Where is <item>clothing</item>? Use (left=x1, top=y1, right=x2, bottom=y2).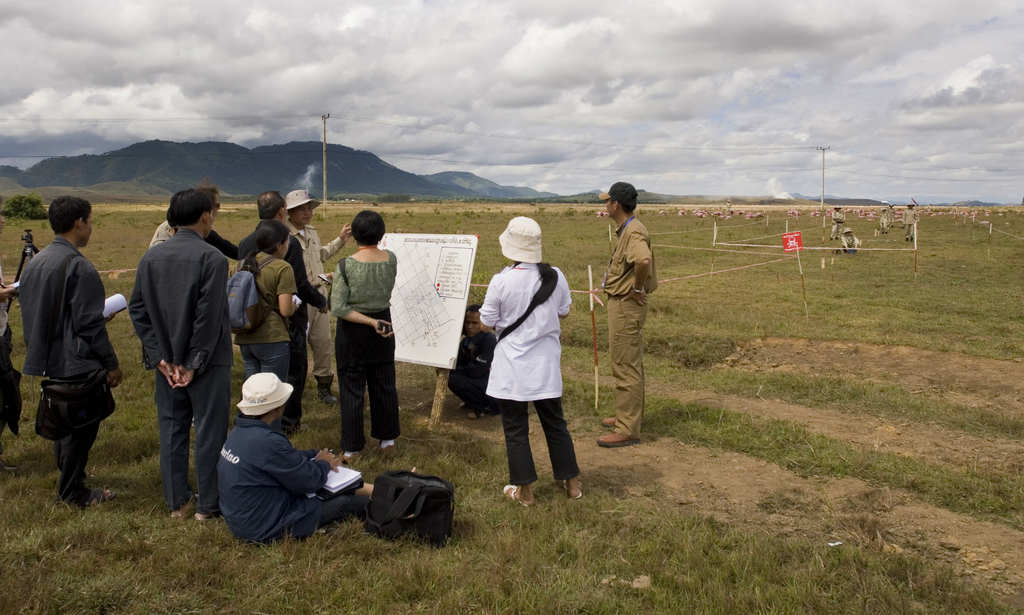
(left=829, top=209, right=841, bottom=239).
